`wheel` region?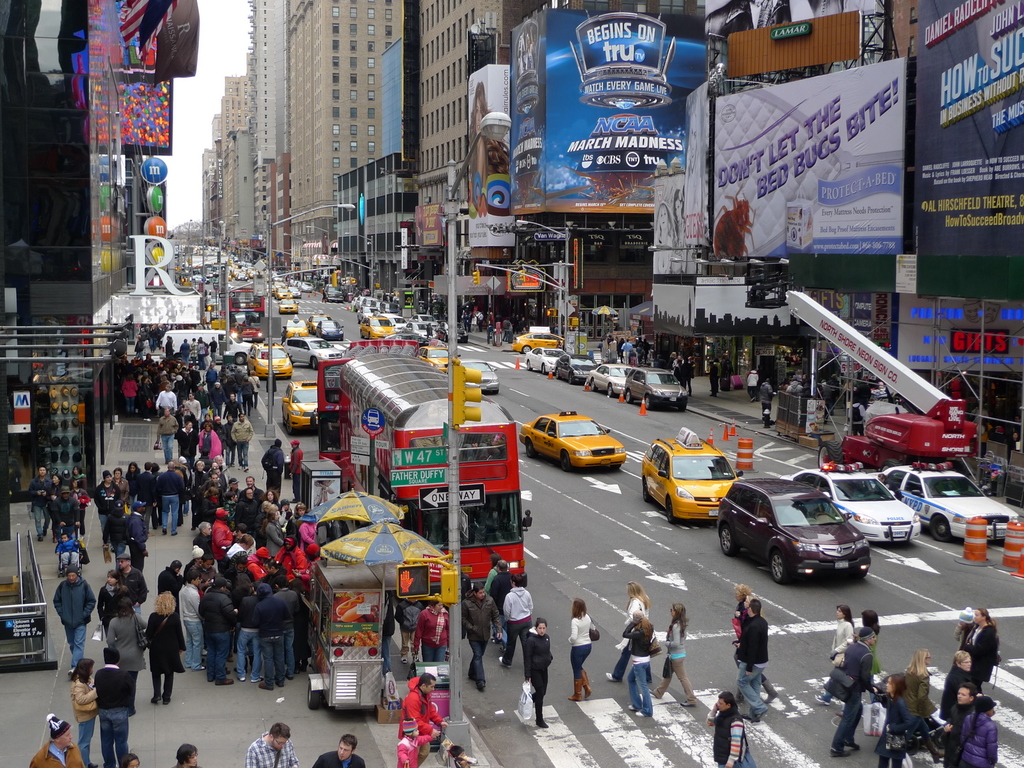
624,391,633,403
